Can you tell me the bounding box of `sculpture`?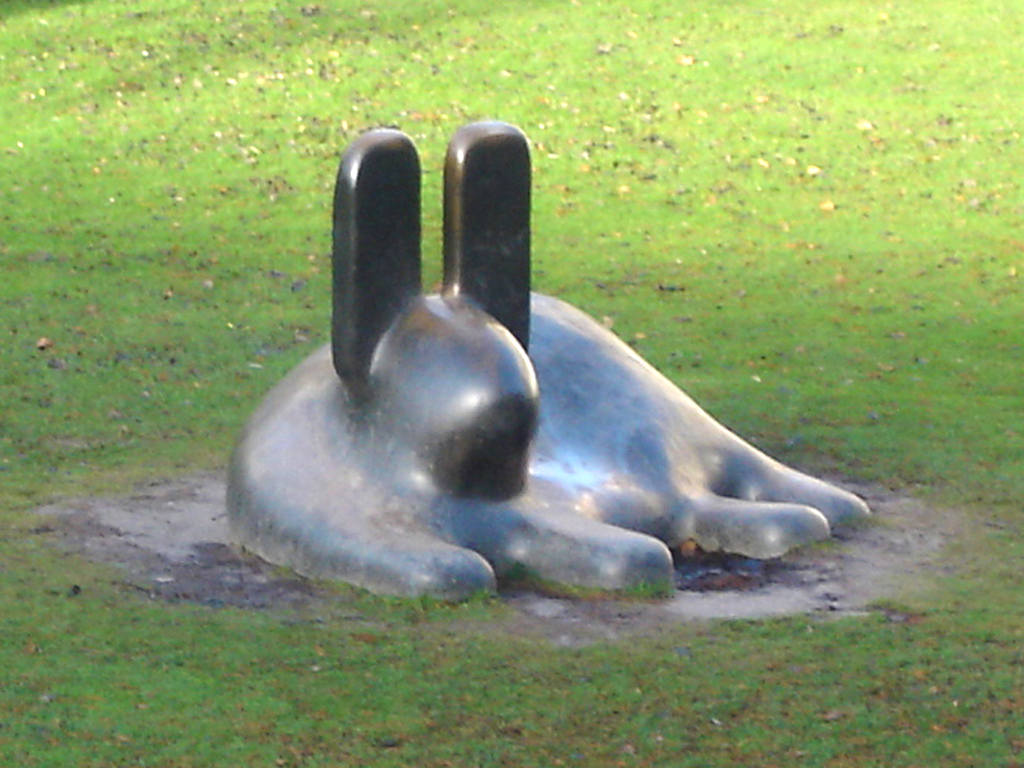
(left=227, top=113, right=853, bottom=642).
